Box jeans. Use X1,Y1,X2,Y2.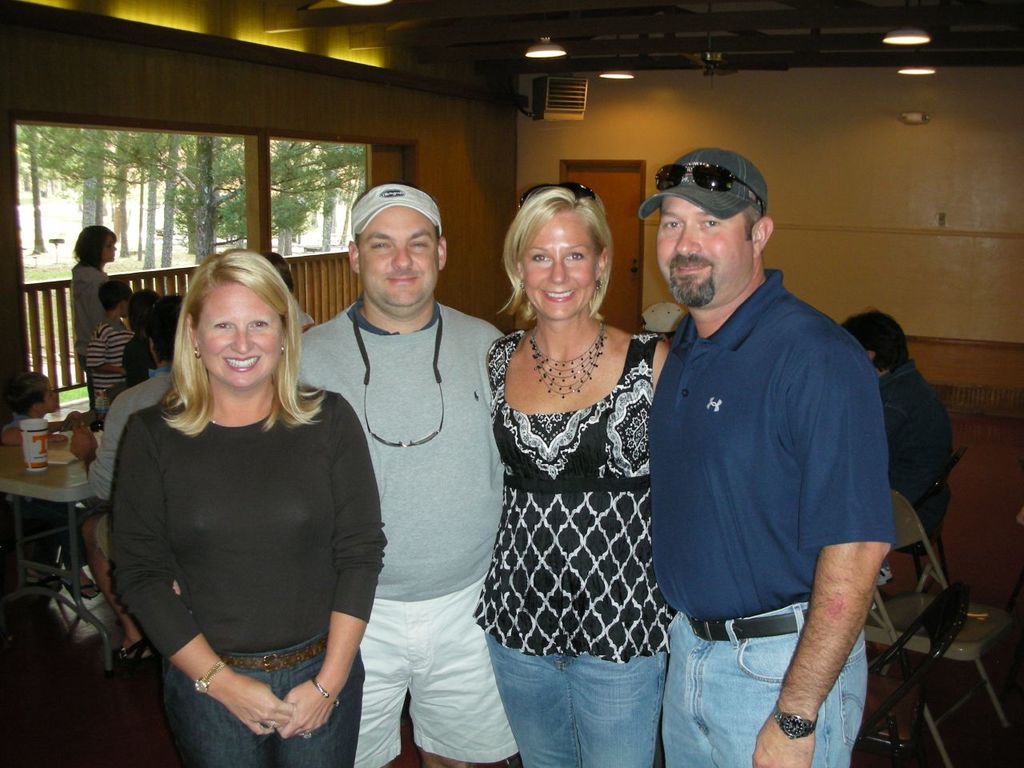
484,634,663,767.
